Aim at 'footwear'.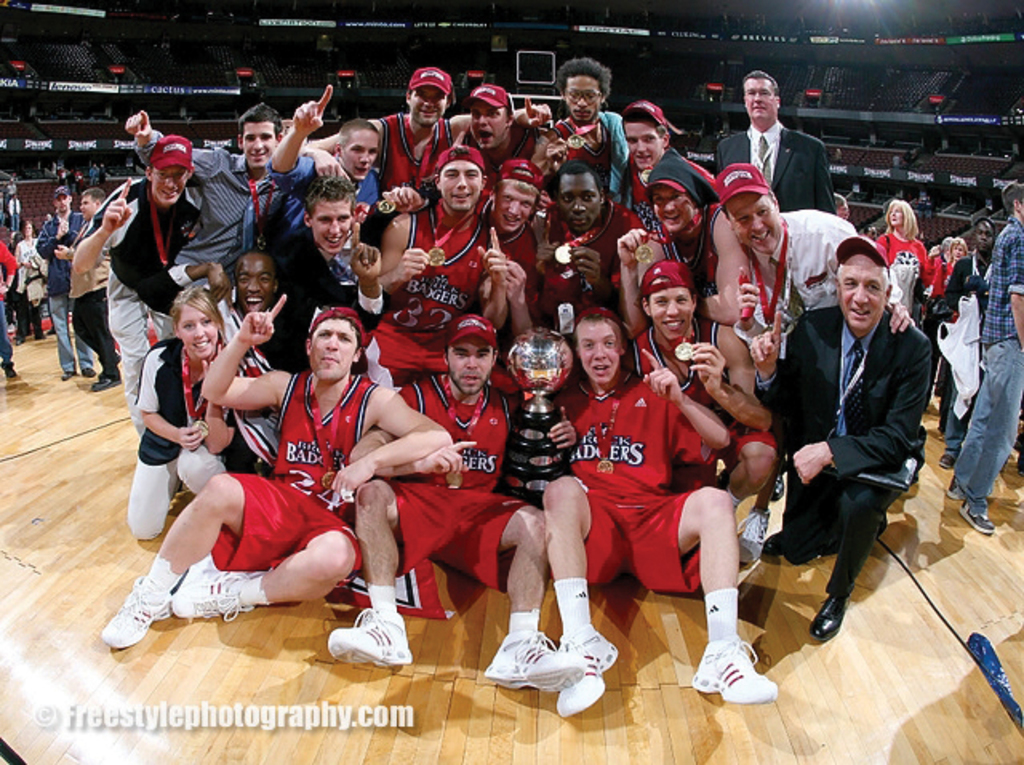
Aimed at detection(944, 472, 965, 501).
